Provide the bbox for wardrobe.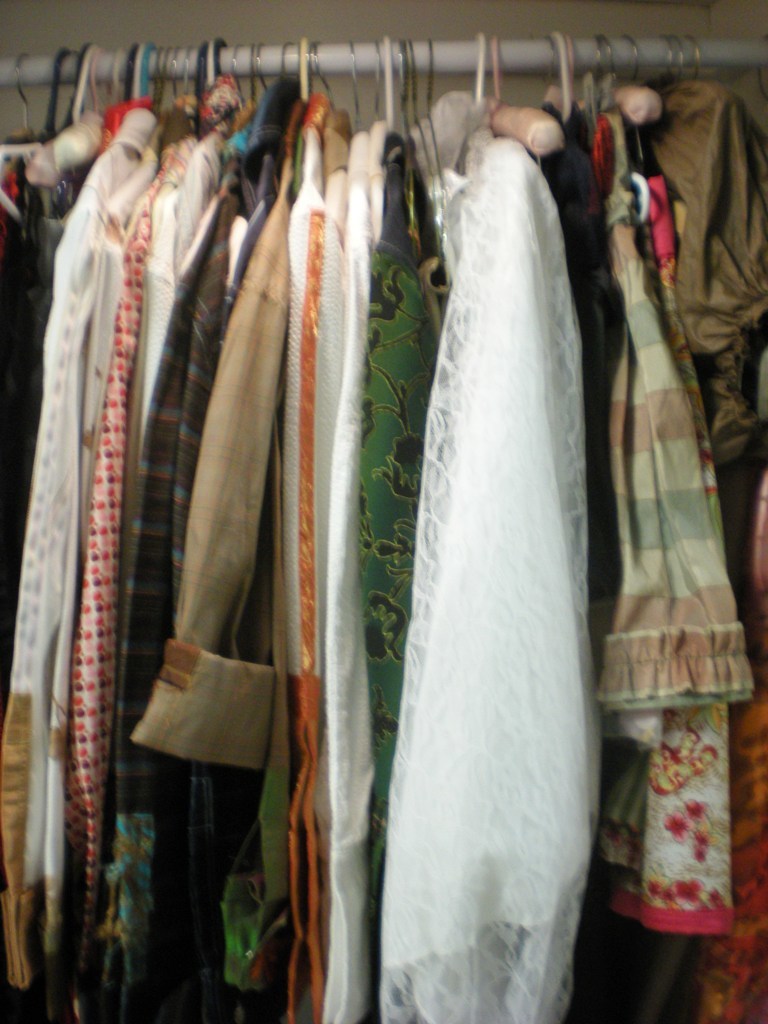
<box>0,0,767,1016</box>.
